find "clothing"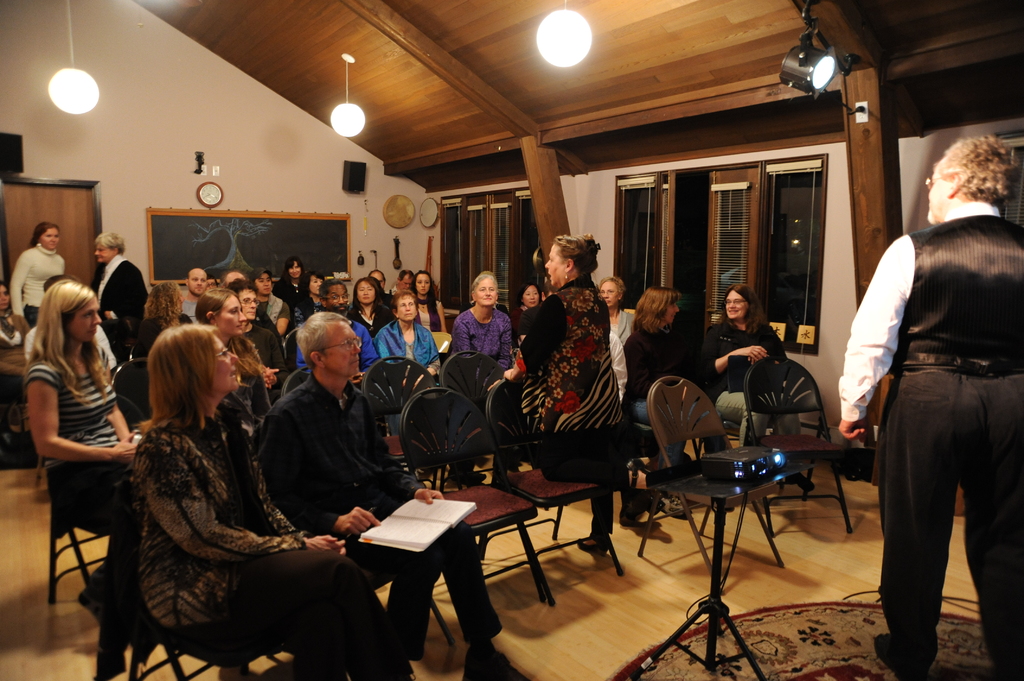
609/309/643/339
